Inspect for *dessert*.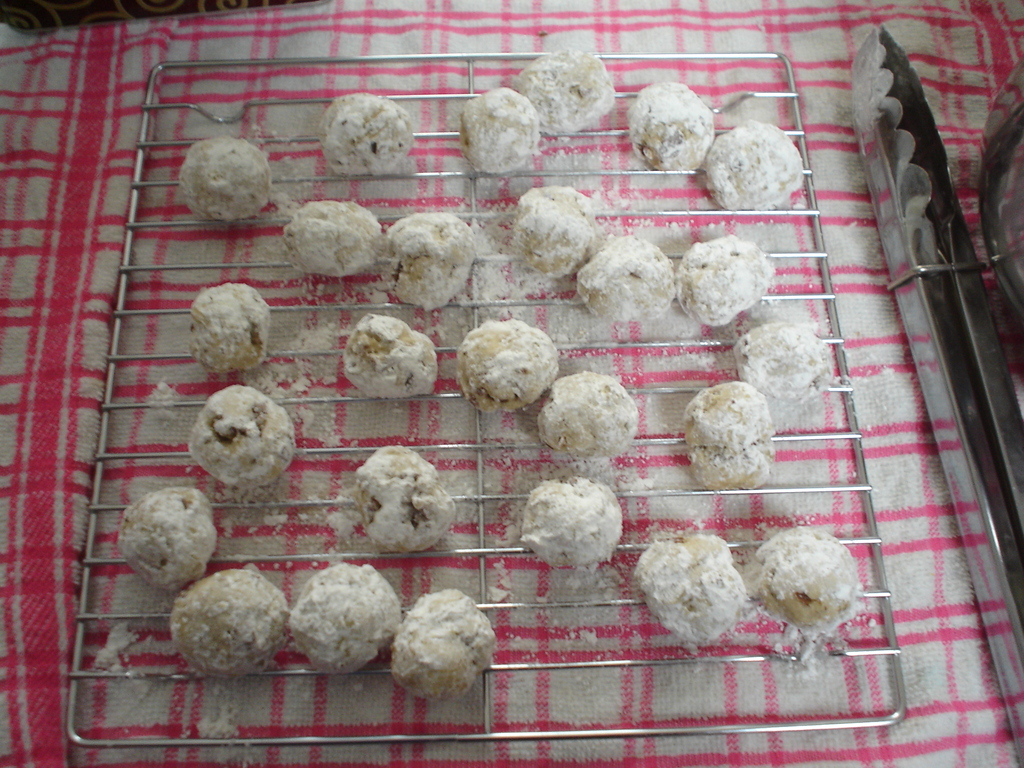
Inspection: l=580, t=243, r=676, b=331.
